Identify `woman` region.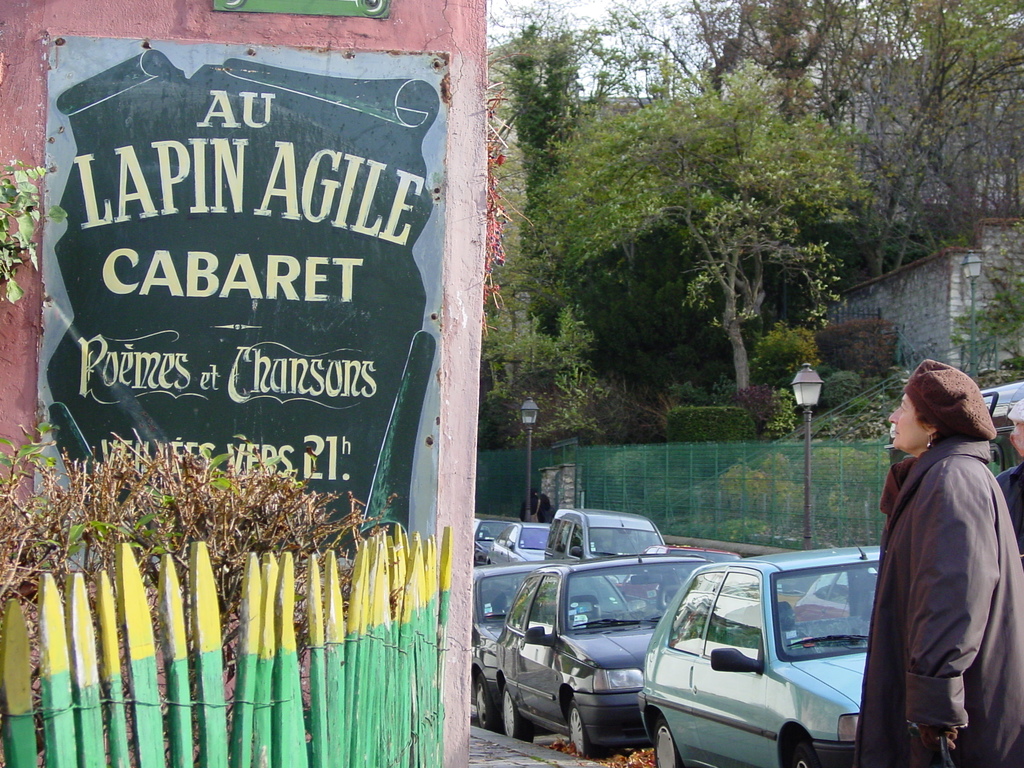
Region: <bbox>846, 340, 1012, 767</bbox>.
